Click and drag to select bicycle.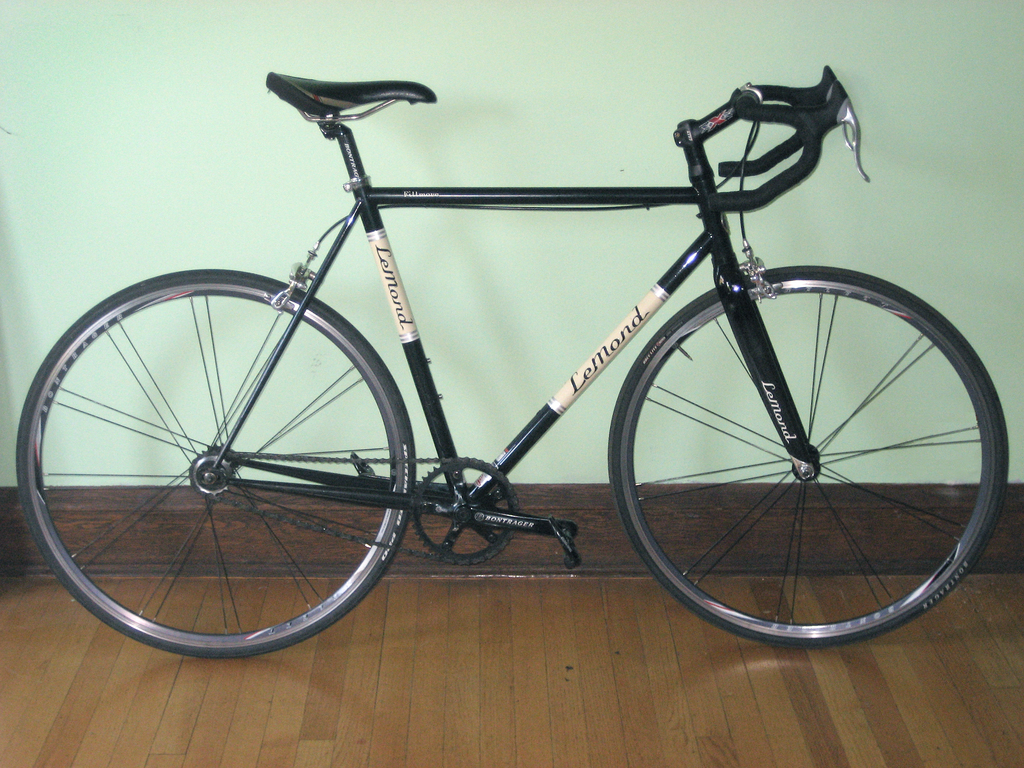
Selection: crop(0, 0, 1009, 671).
